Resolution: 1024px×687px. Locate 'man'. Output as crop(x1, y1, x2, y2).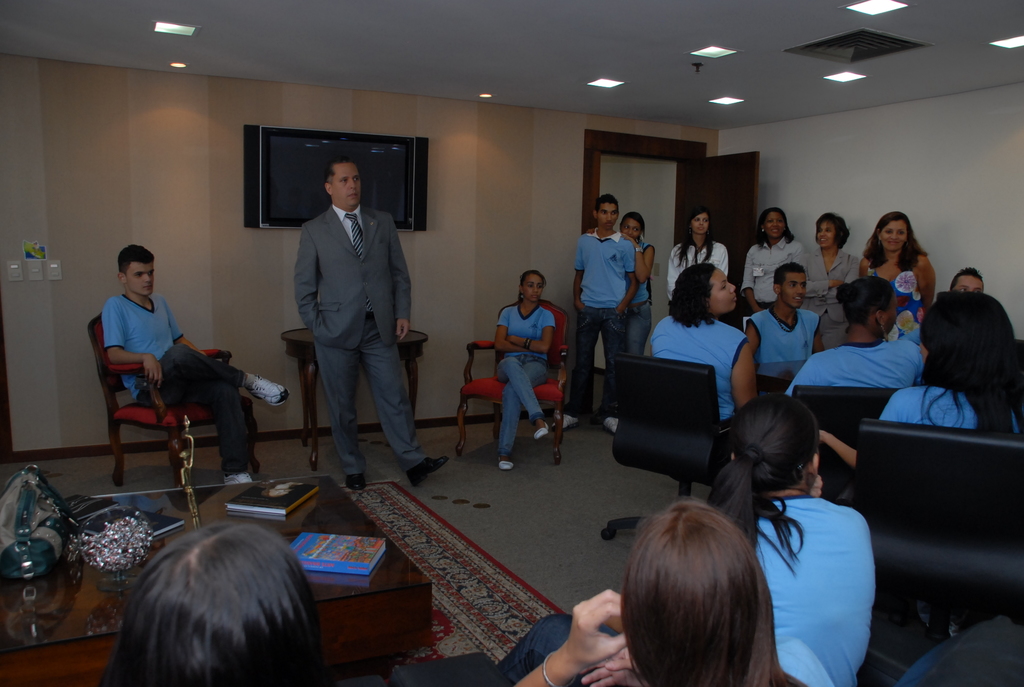
crop(552, 193, 640, 436).
